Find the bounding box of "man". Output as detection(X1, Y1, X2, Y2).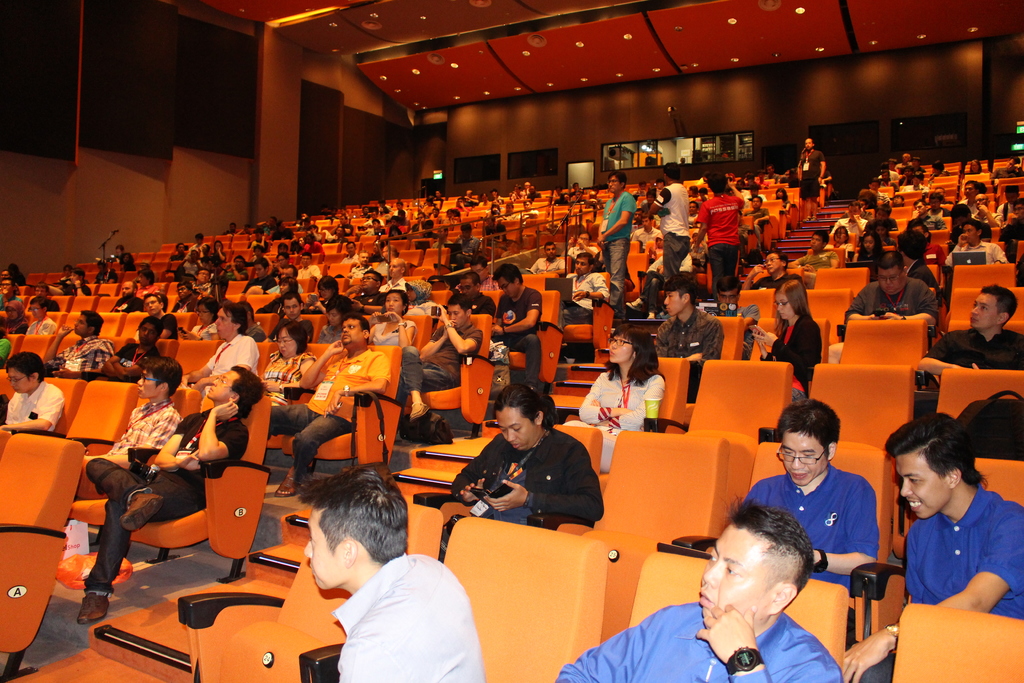
detection(270, 495, 491, 680).
